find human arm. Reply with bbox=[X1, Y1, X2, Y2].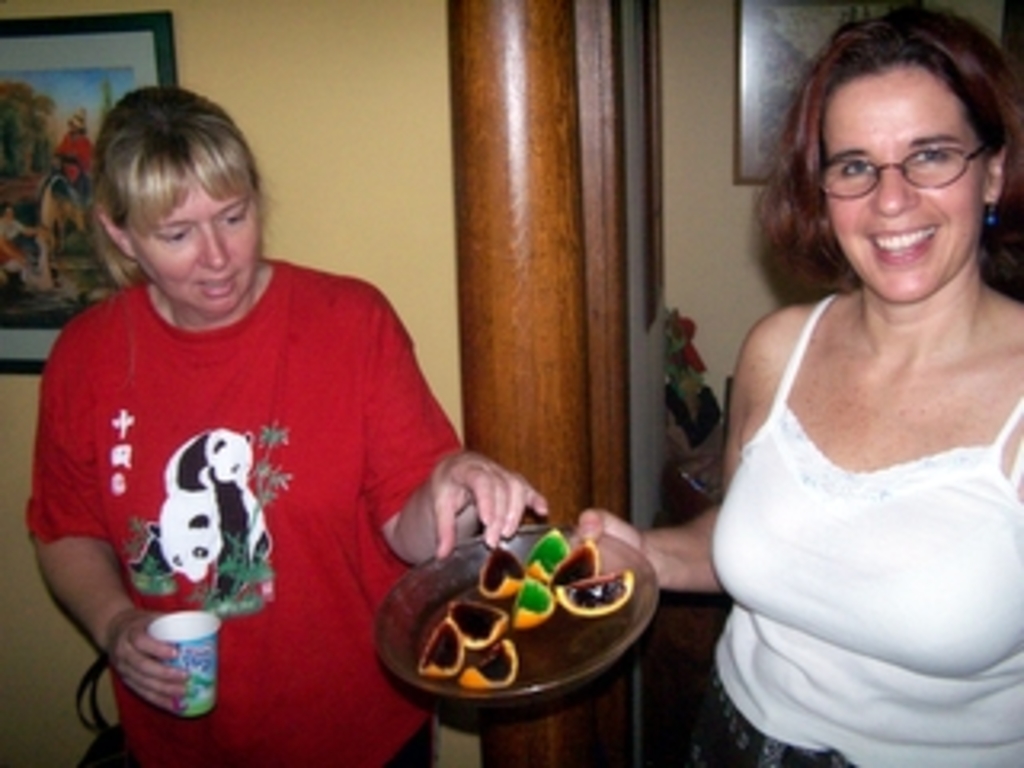
bbox=[371, 435, 544, 592].
